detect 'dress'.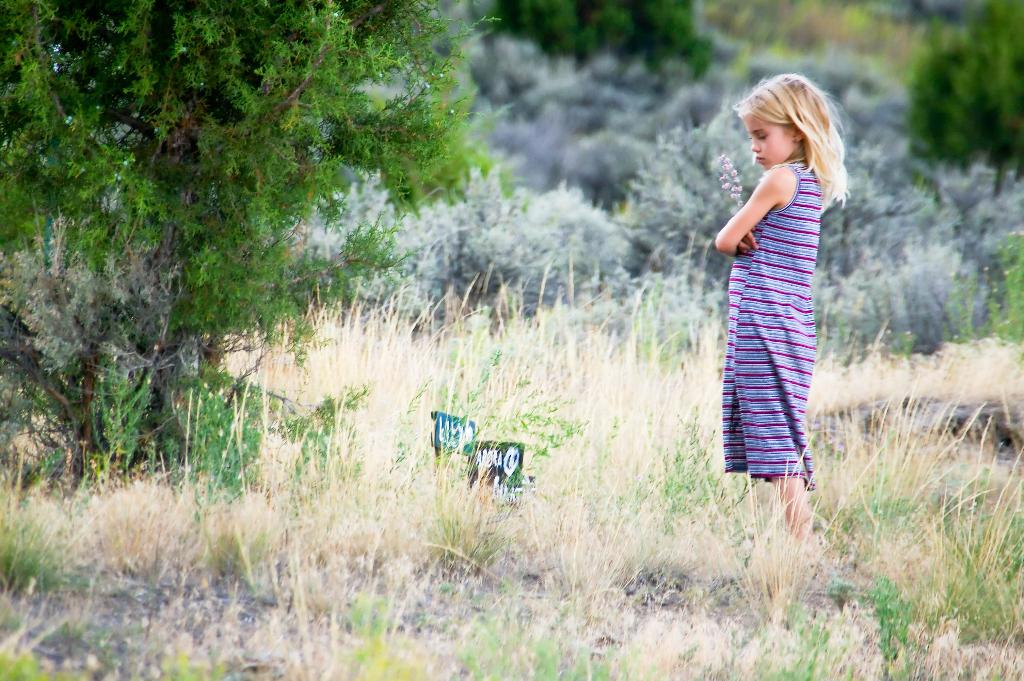
Detected at locate(725, 163, 821, 489).
